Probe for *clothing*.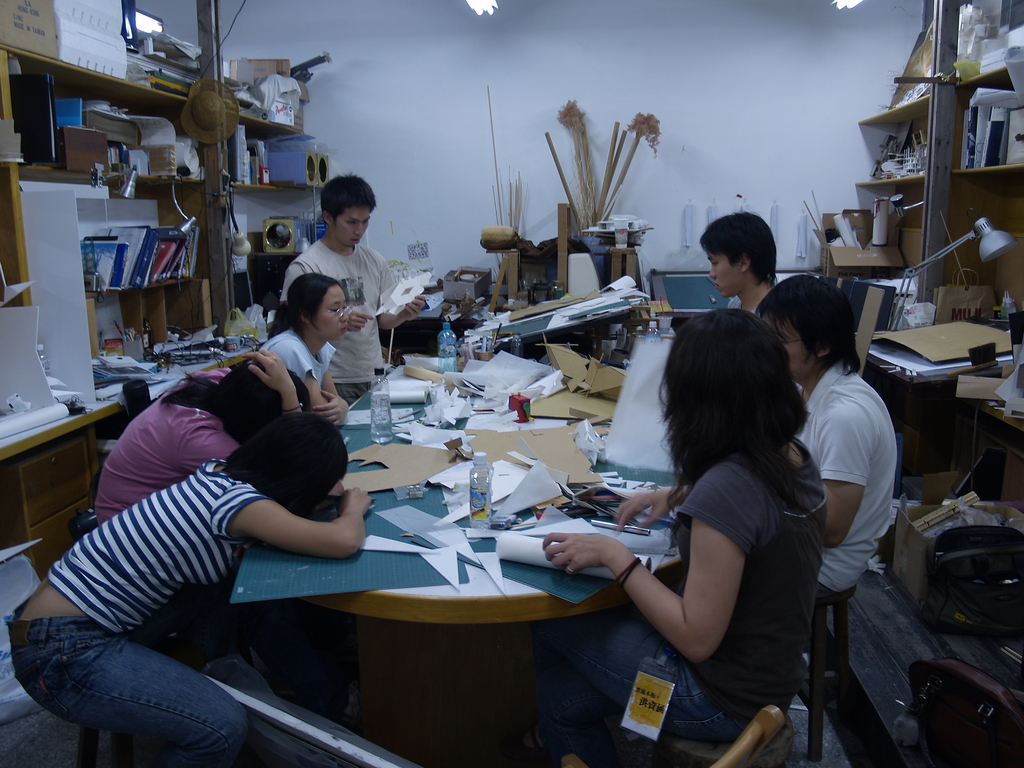
Probe result: <box>259,317,334,381</box>.
